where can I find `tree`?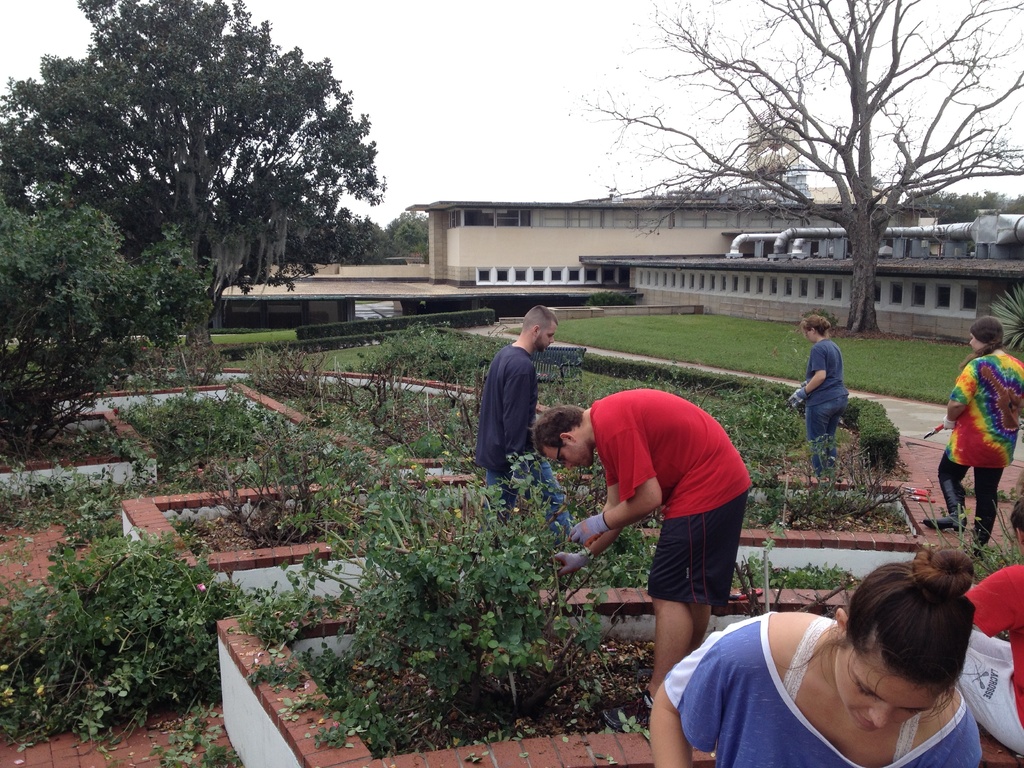
You can find it at 389,205,437,256.
